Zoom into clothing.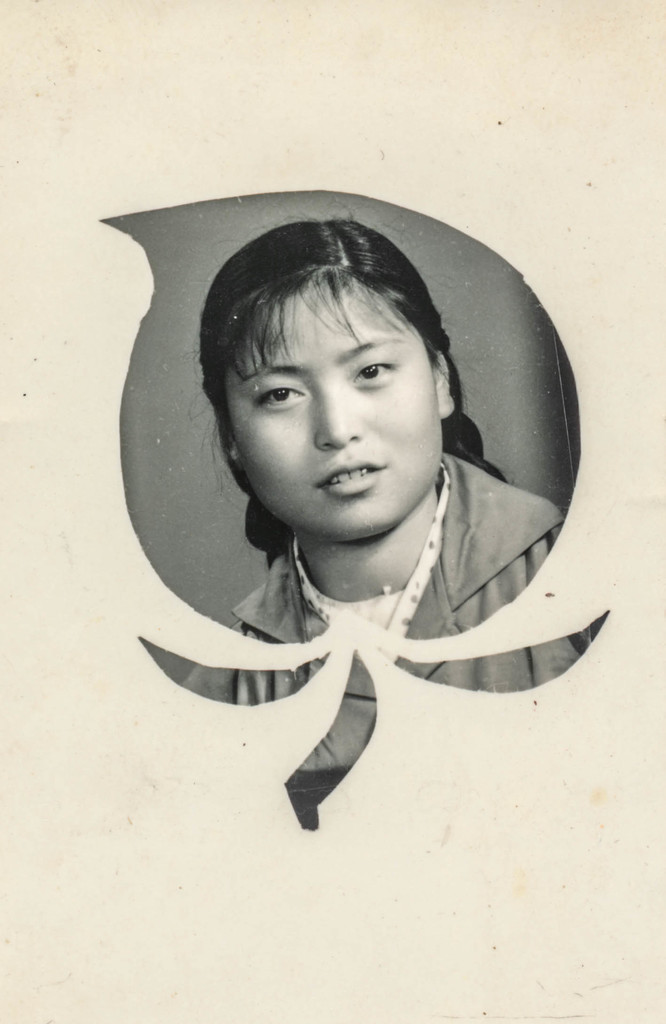
Zoom target: <bbox>127, 470, 601, 844</bbox>.
